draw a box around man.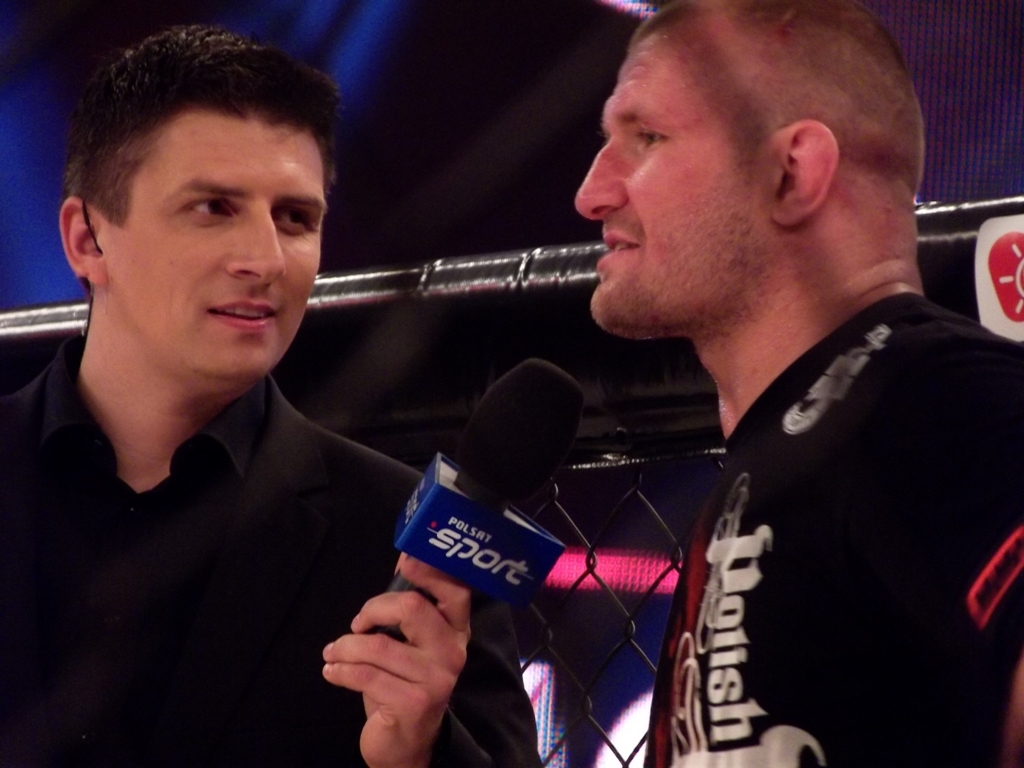
(576, 0, 1023, 767).
